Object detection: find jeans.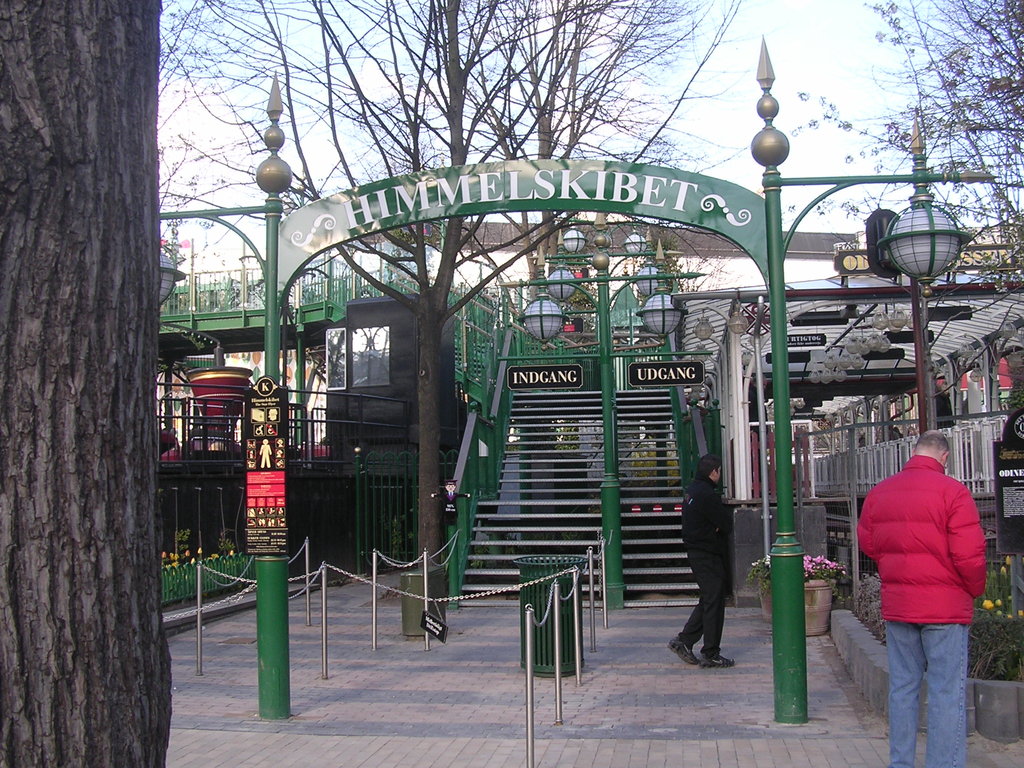
x1=876, y1=613, x2=986, y2=760.
